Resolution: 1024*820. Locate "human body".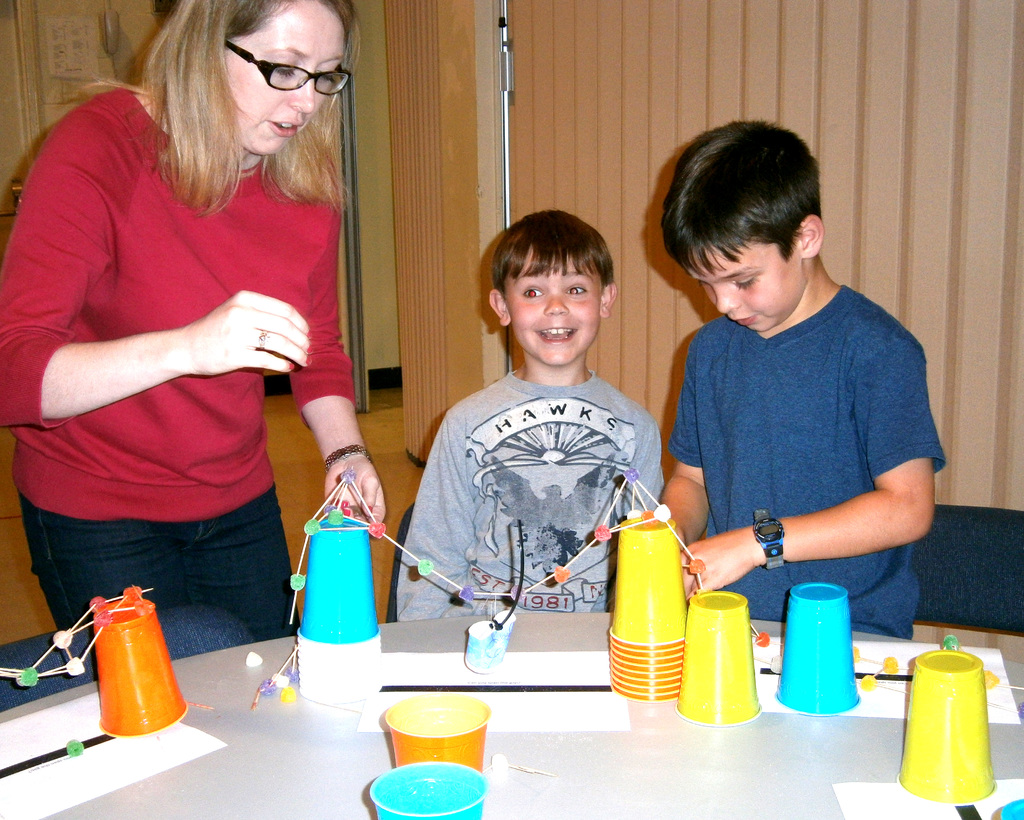
[x1=659, y1=285, x2=947, y2=635].
